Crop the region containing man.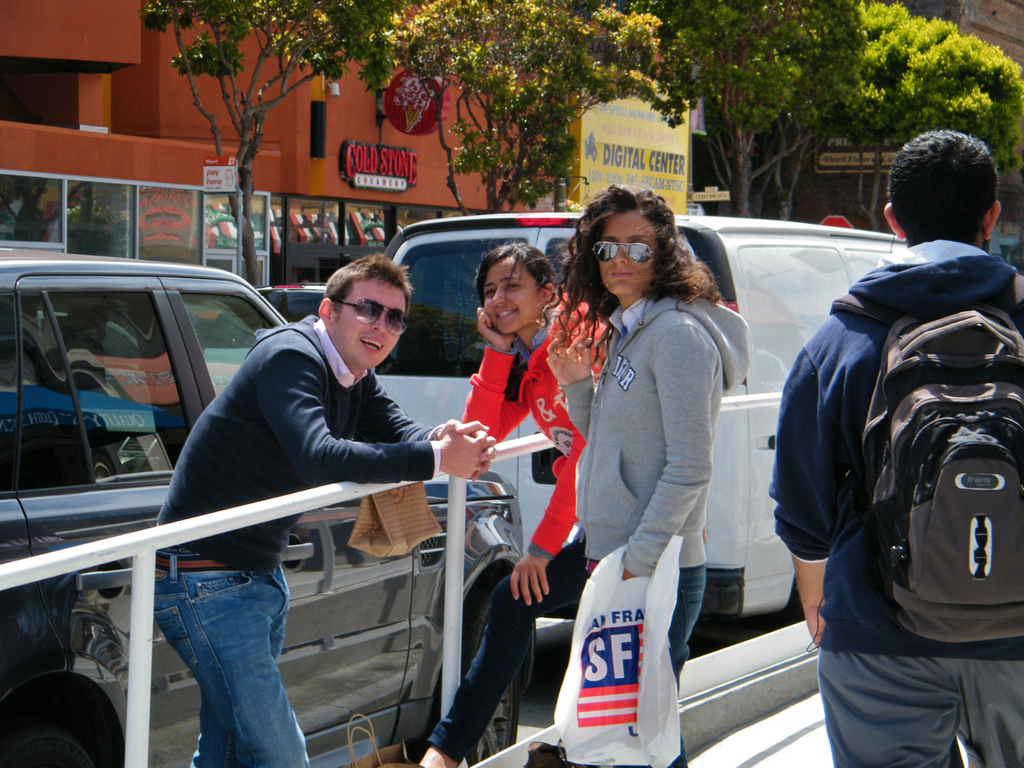
Crop region: locate(770, 130, 1023, 767).
